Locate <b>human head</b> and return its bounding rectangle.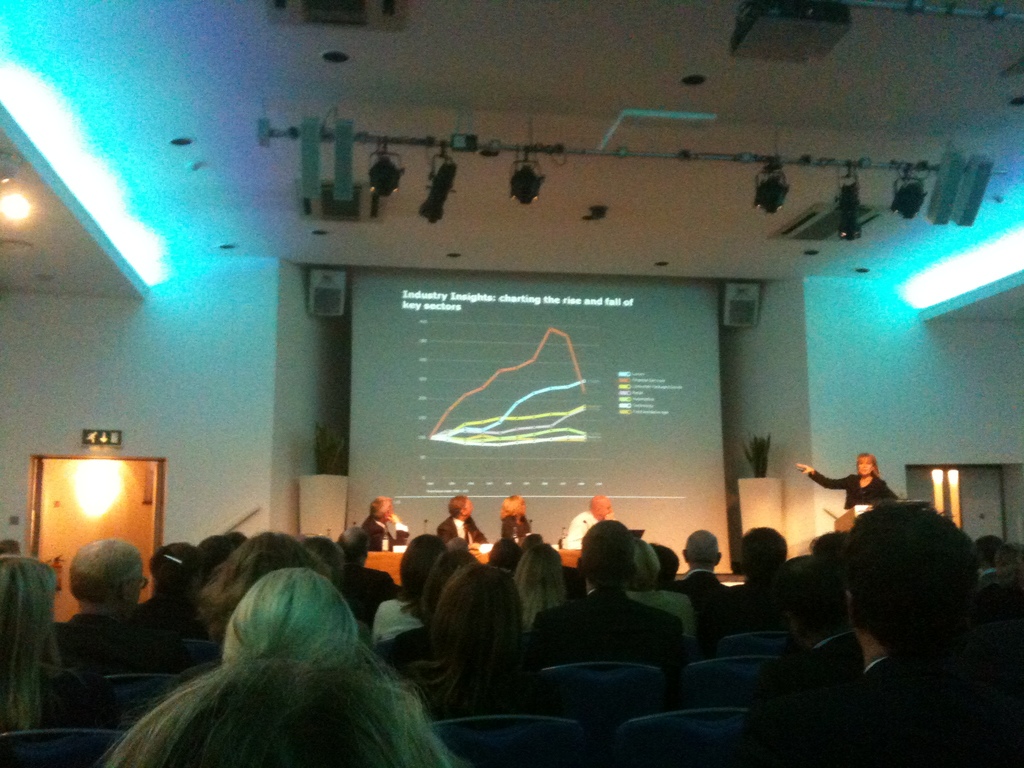
bbox=(650, 543, 684, 584).
